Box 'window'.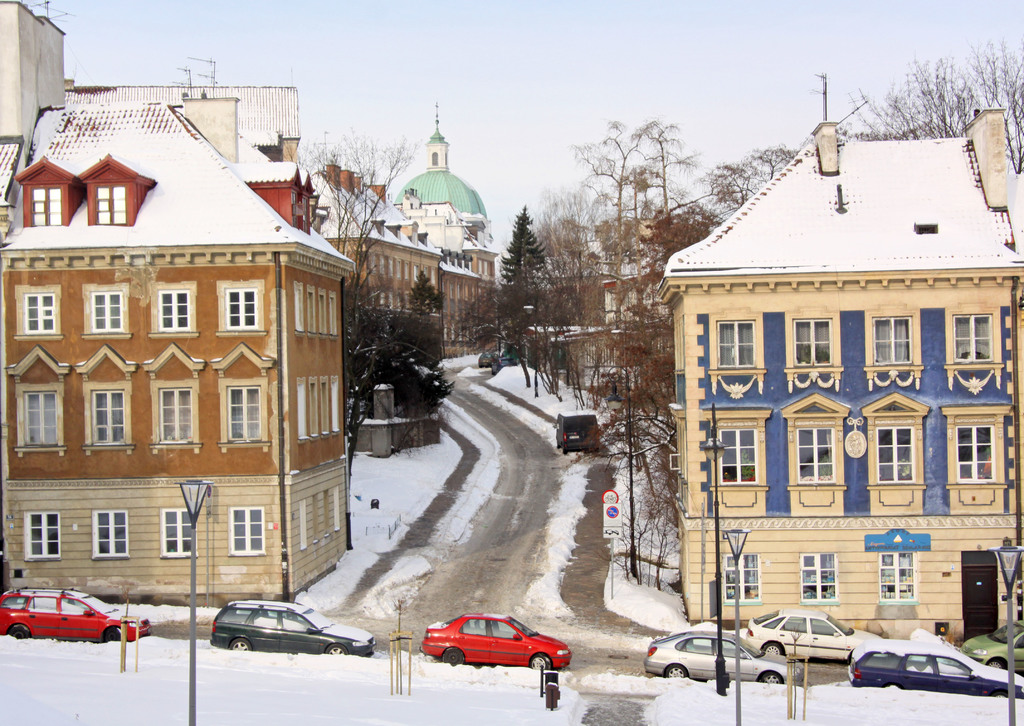
{"x1": 795, "y1": 319, "x2": 831, "y2": 362}.
